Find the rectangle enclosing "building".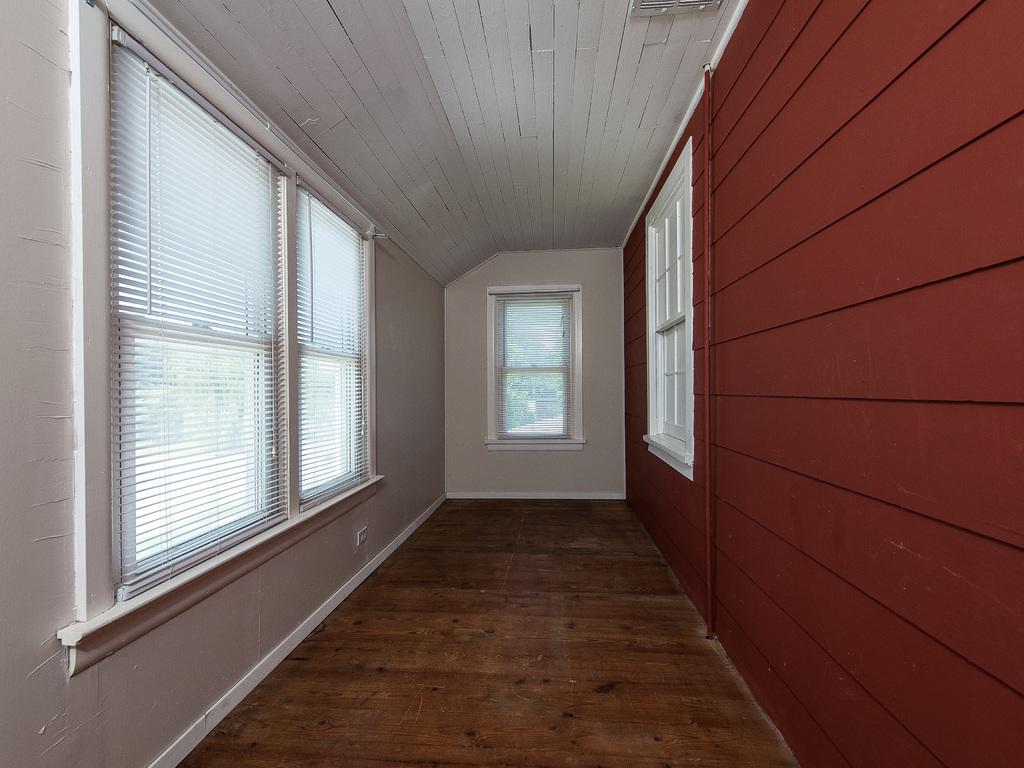
locate(0, 0, 1023, 767).
